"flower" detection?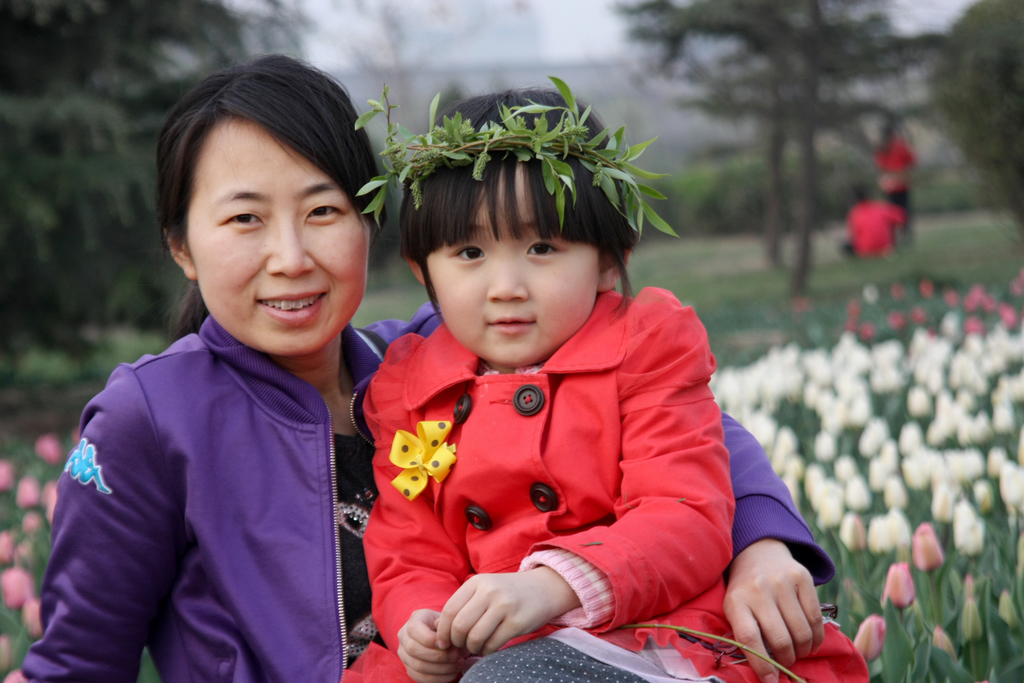
<box>880,559,917,613</box>
